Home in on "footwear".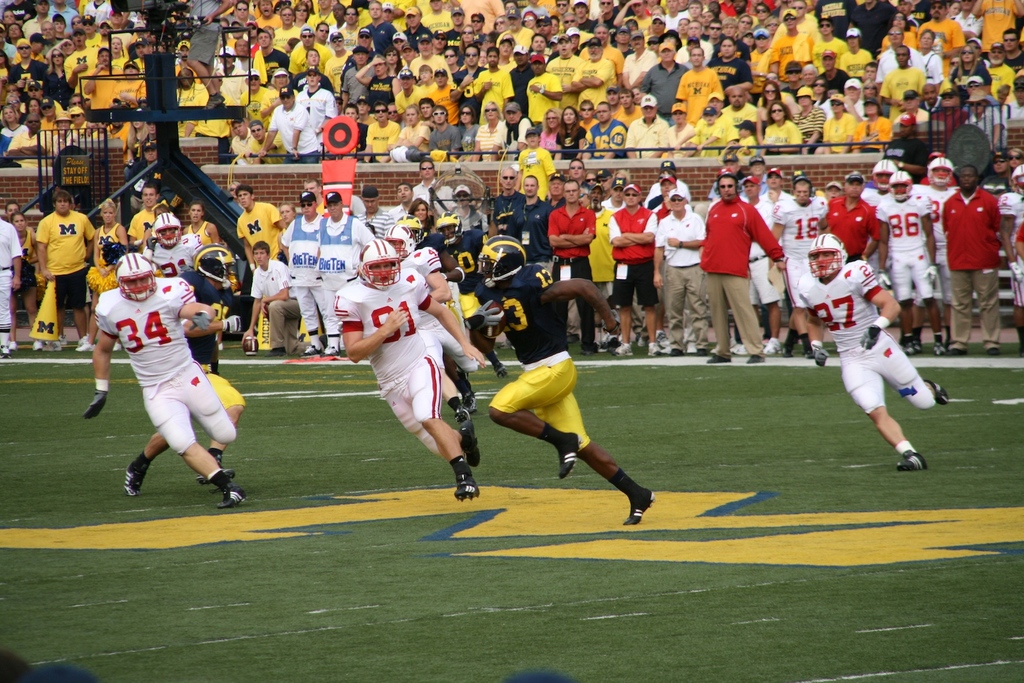
Homed in at bbox(457, 403, 466, 417).
